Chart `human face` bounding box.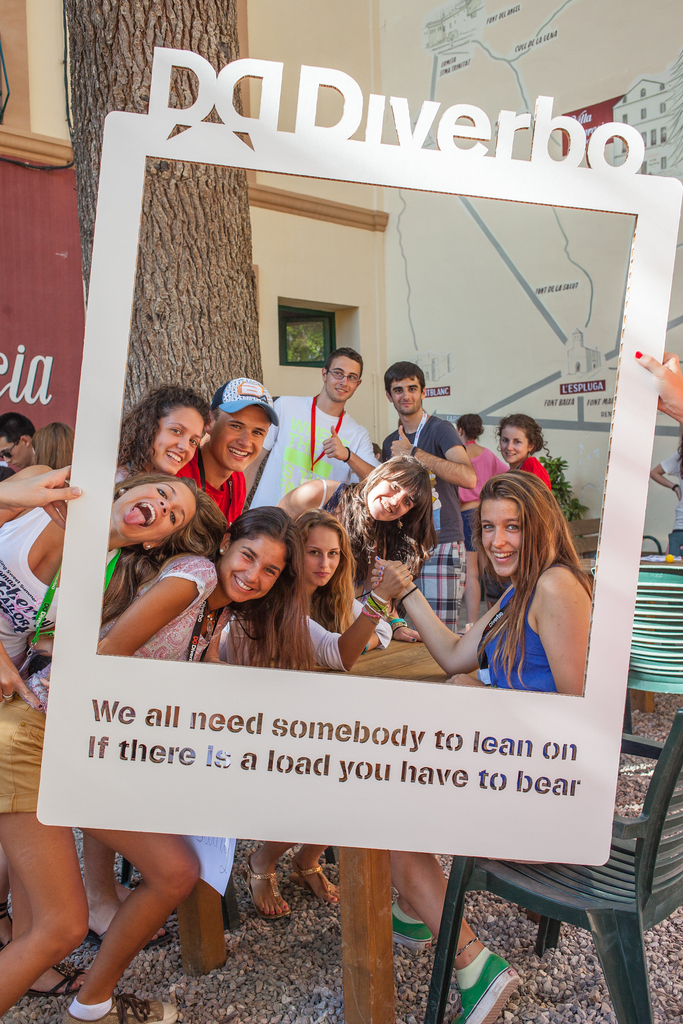
Charted: [0, 436, 31, 470].
